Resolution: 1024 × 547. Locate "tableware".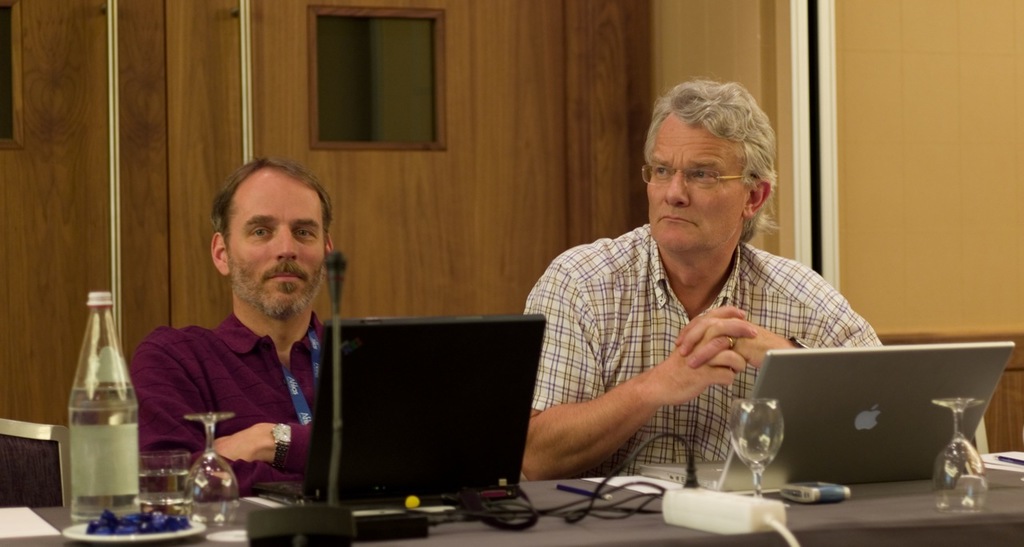
bbox=[927, 393, 998, 512].
